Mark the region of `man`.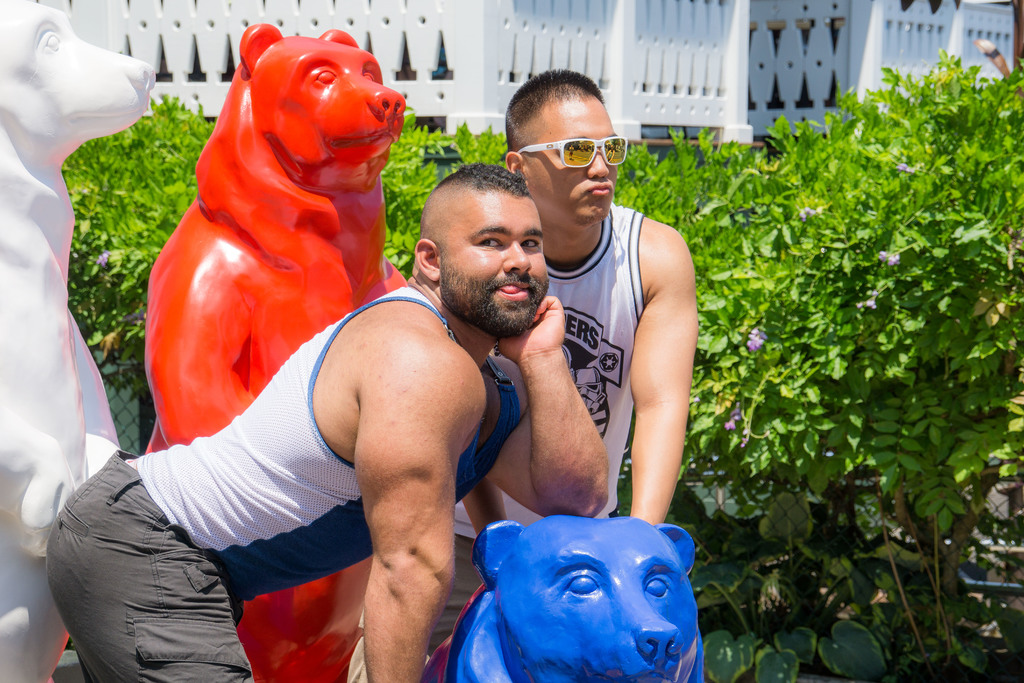
Region: [left=54, top=165, right=607, bottom=682].
